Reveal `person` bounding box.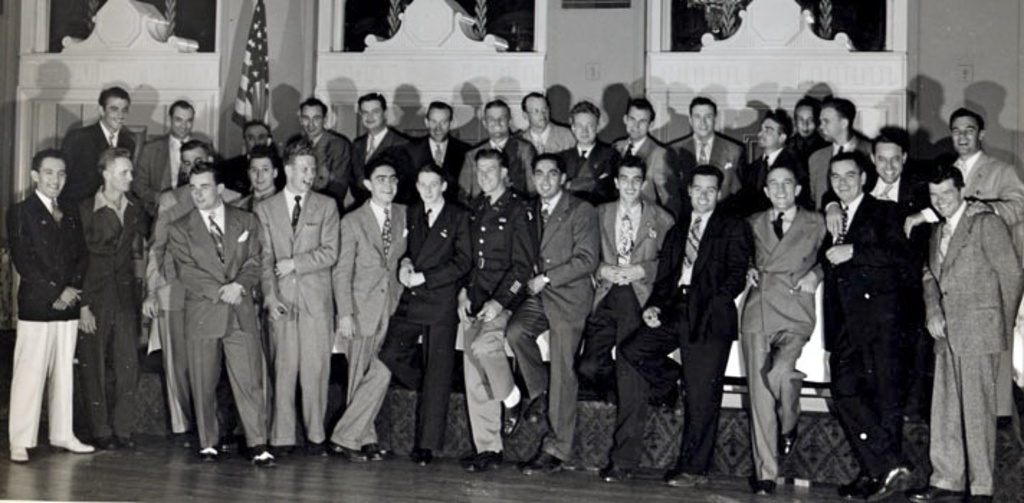
Revealed: bbox(580, 154, 677, 481).
